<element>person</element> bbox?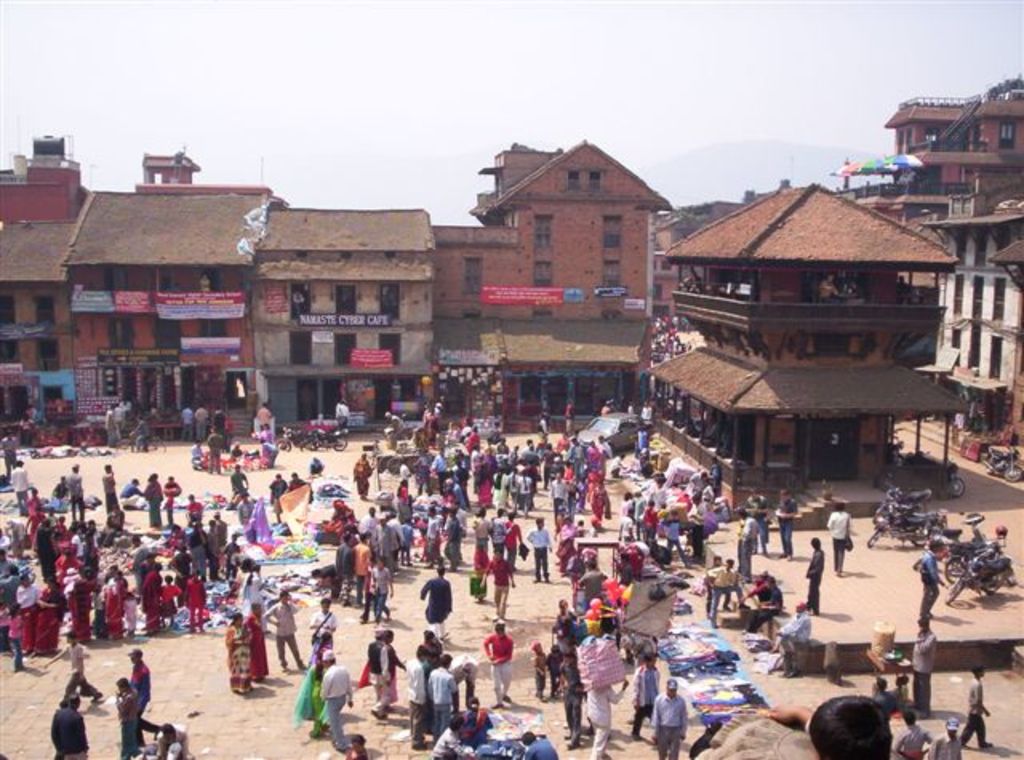
bbox=[264, 592, 309, 662]
